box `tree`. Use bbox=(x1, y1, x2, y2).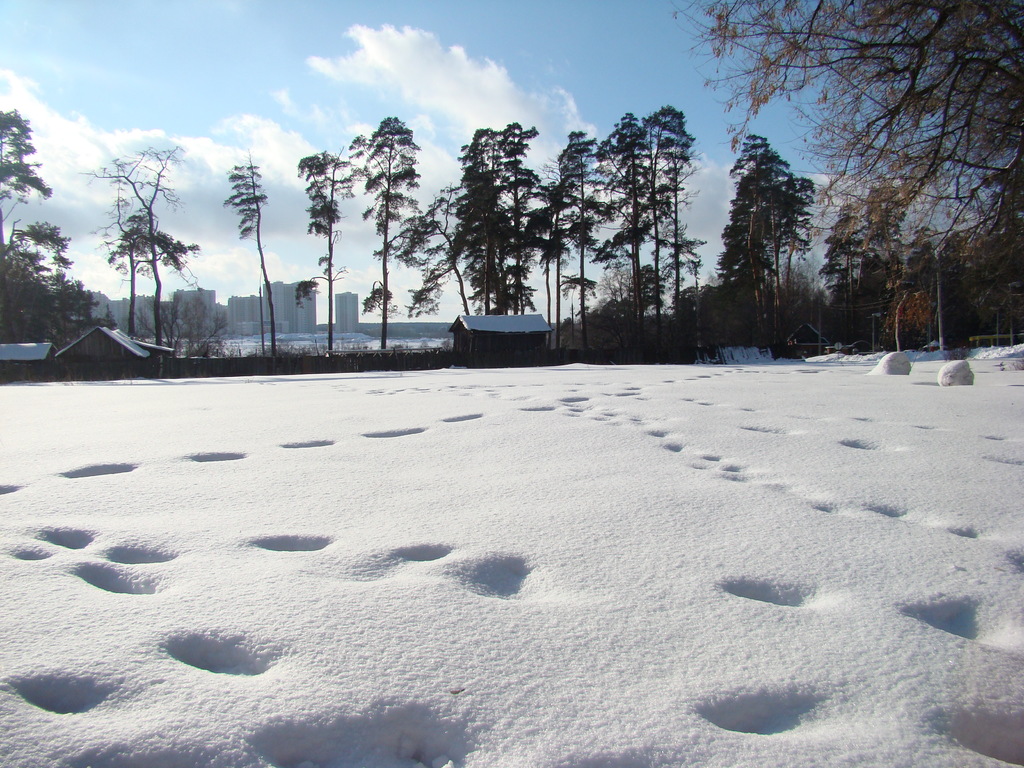
bbox=(340, 114, 423, 362).
